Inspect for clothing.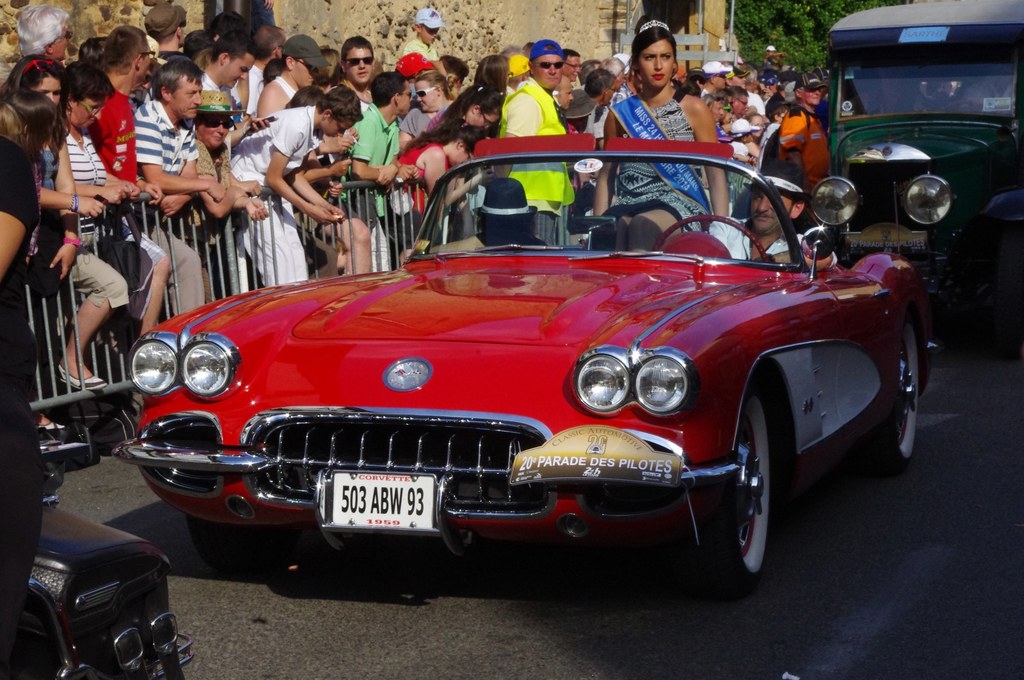
Inspection: BBox(612, 87, 633, 103).
